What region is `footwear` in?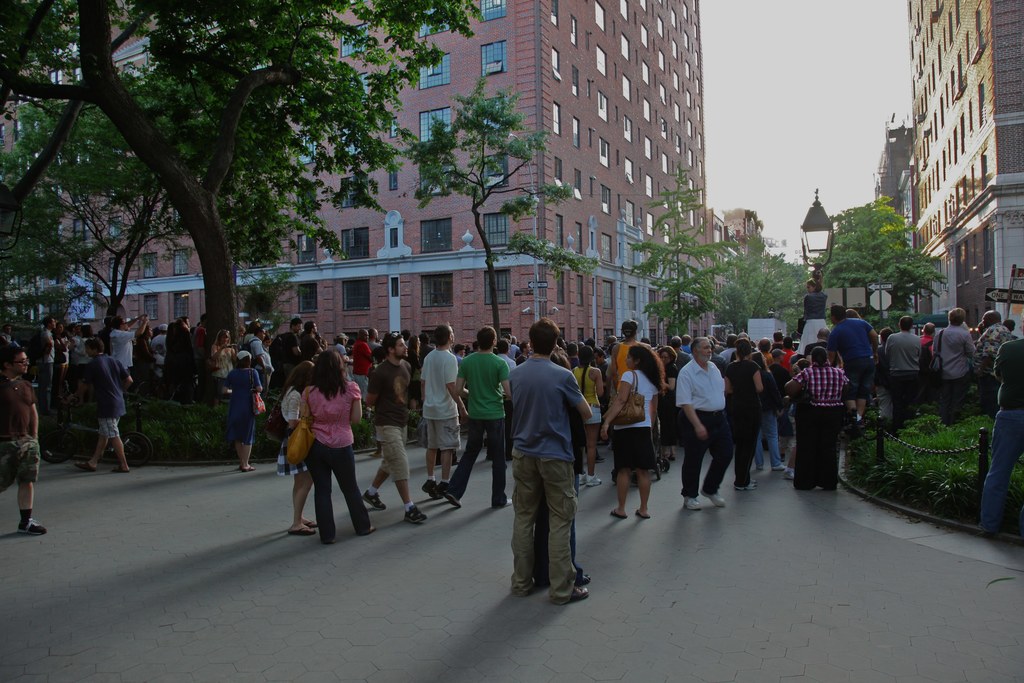
l=424, t=479, r=440, b=498.
